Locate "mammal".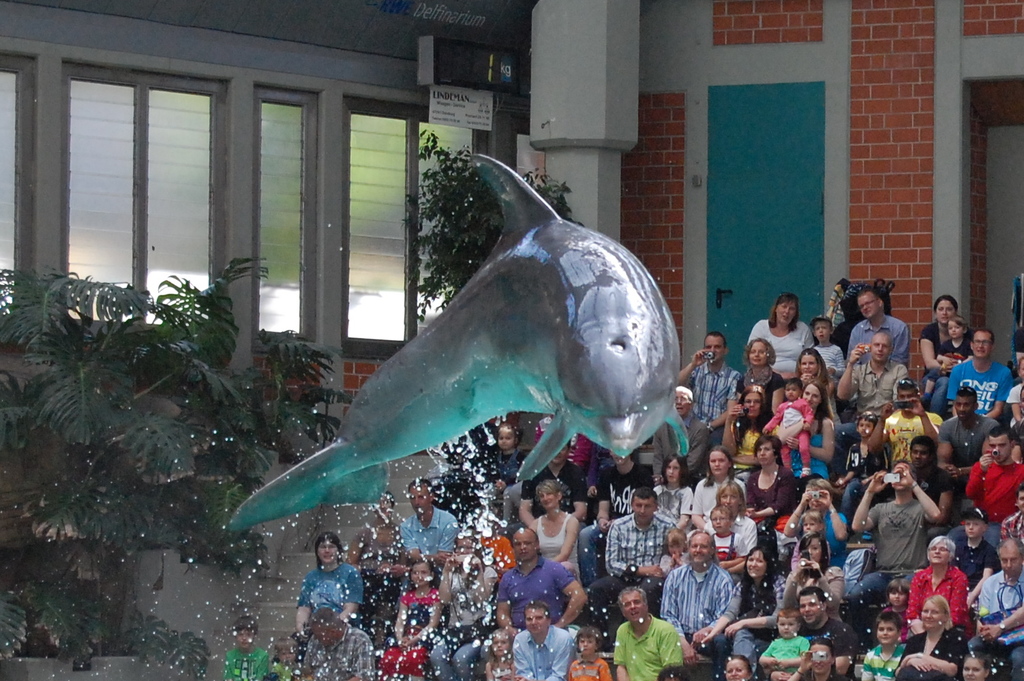
Bounding box: l=505, t=596, r=575, b=680.
